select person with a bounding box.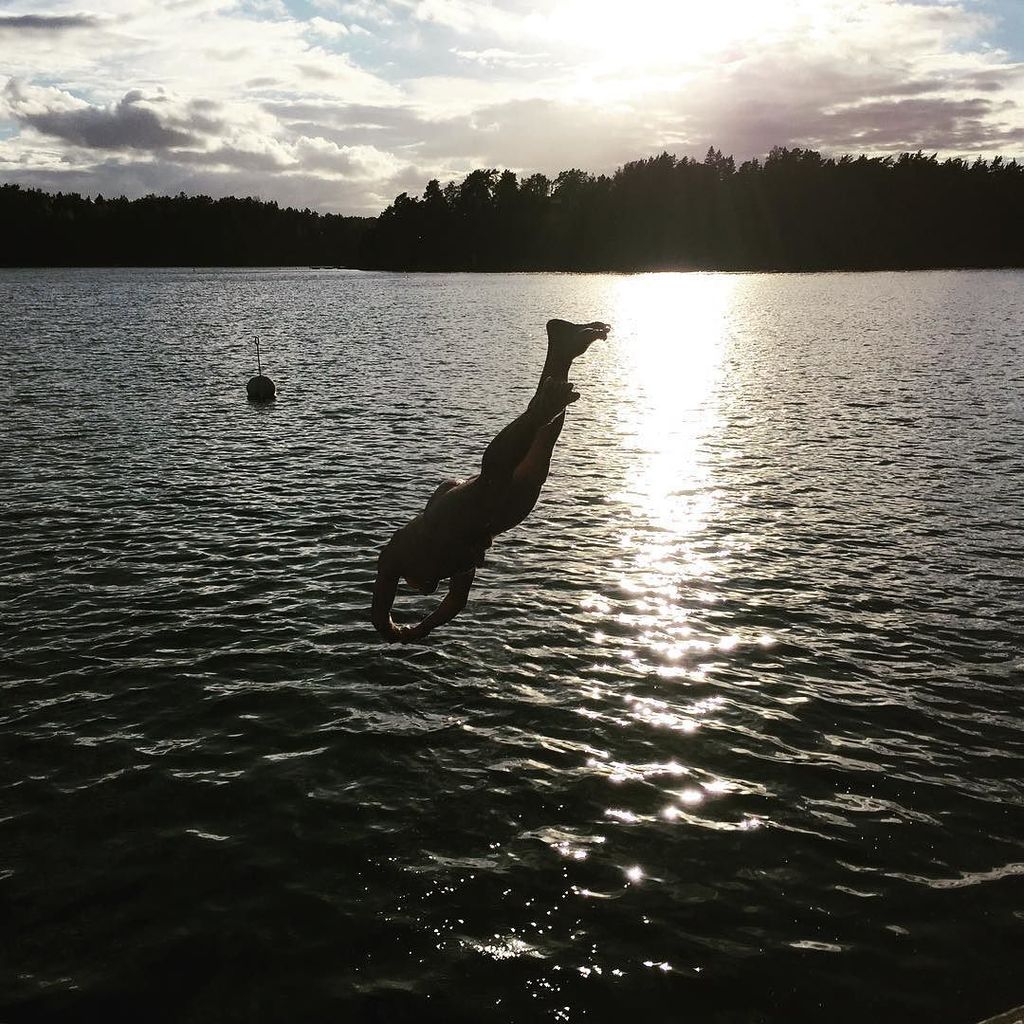
369,314,617,652.
